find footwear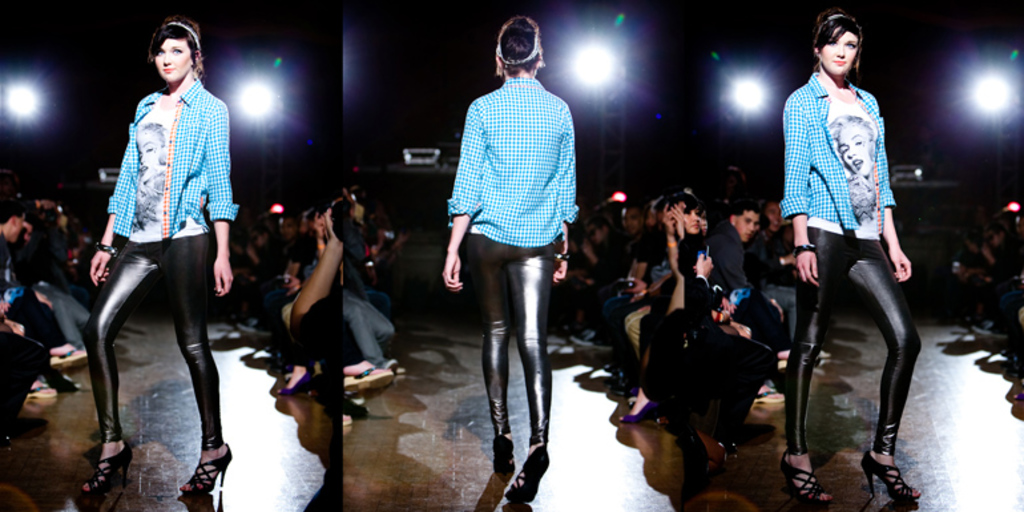
[78, 436, 134, 493]
